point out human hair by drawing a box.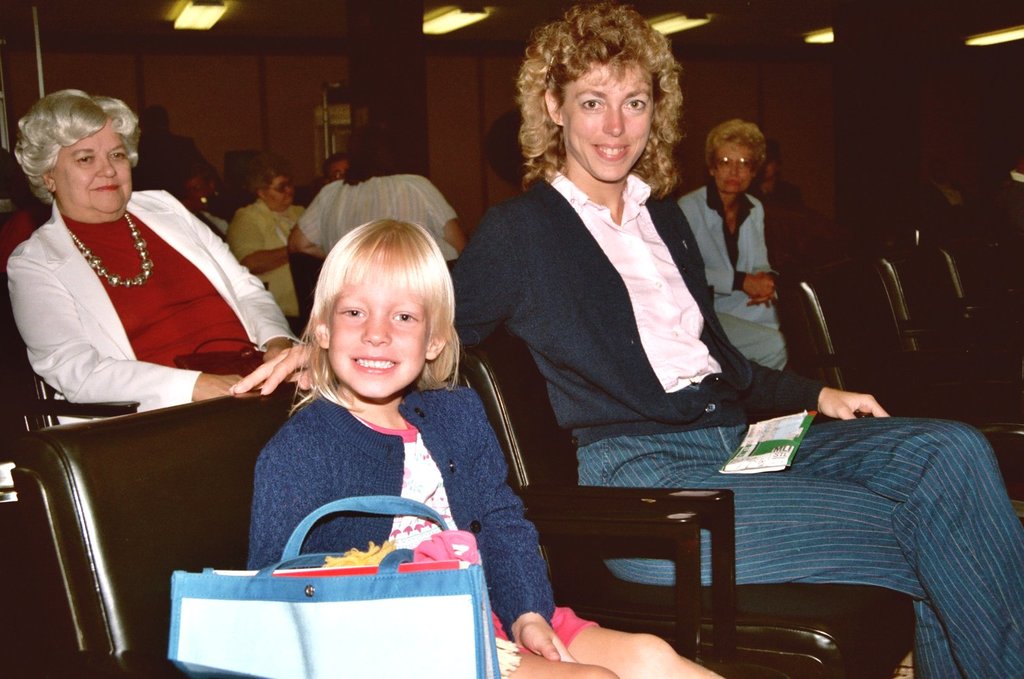
rect(244, 157, 287, 198).
